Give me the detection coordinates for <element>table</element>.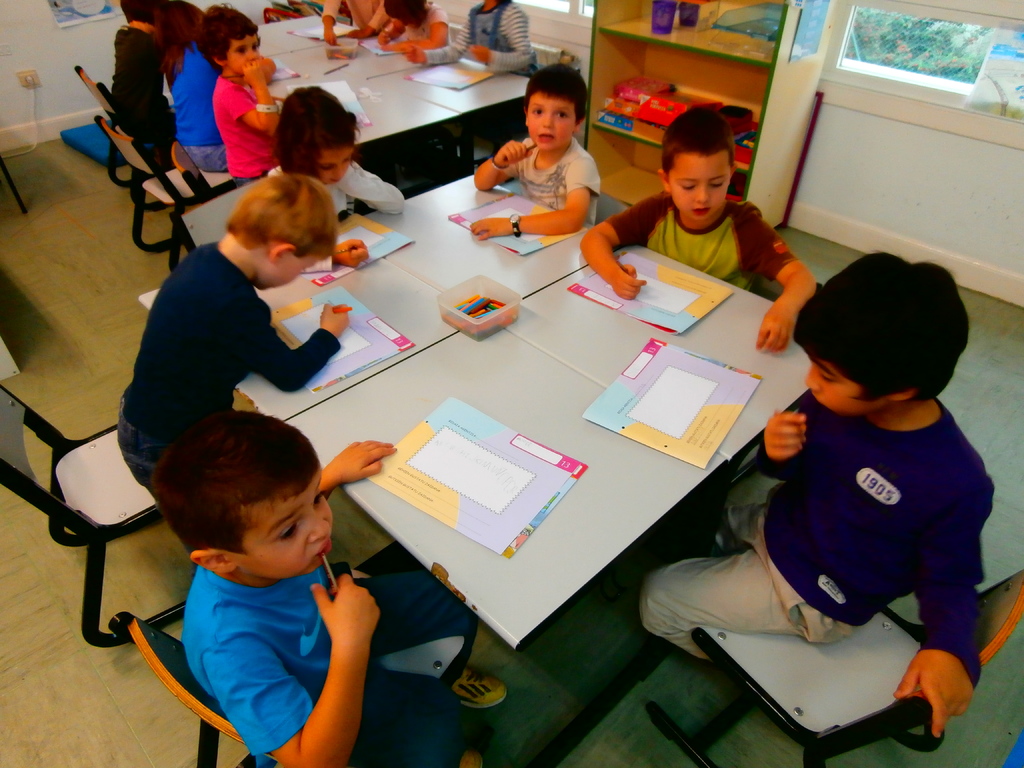
bbox=[498, 246, 820, 467].
